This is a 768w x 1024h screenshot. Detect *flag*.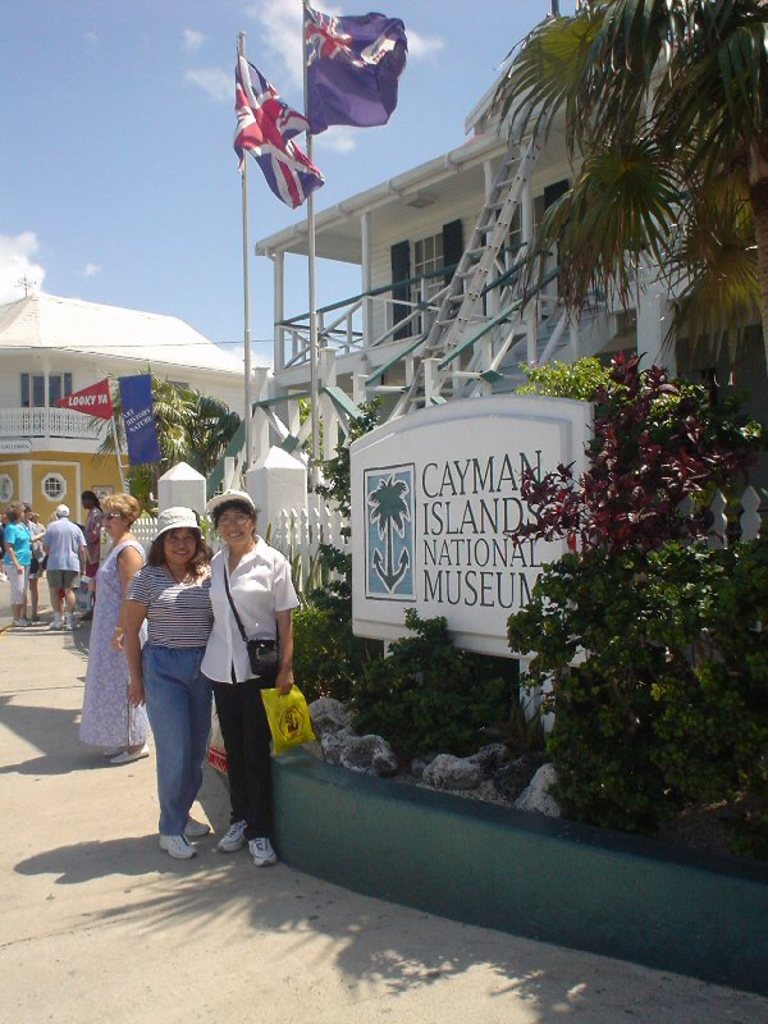
bbox(300, 0, 415, 143).
